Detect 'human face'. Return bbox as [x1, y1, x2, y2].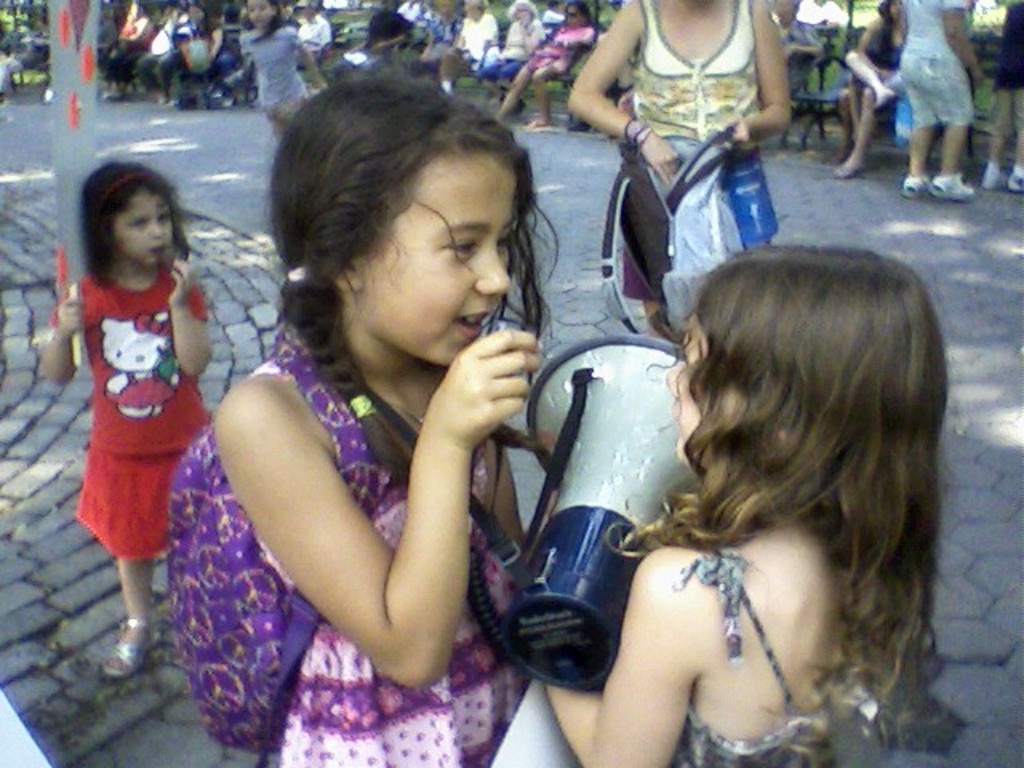
[662, 318, 709, 459].
